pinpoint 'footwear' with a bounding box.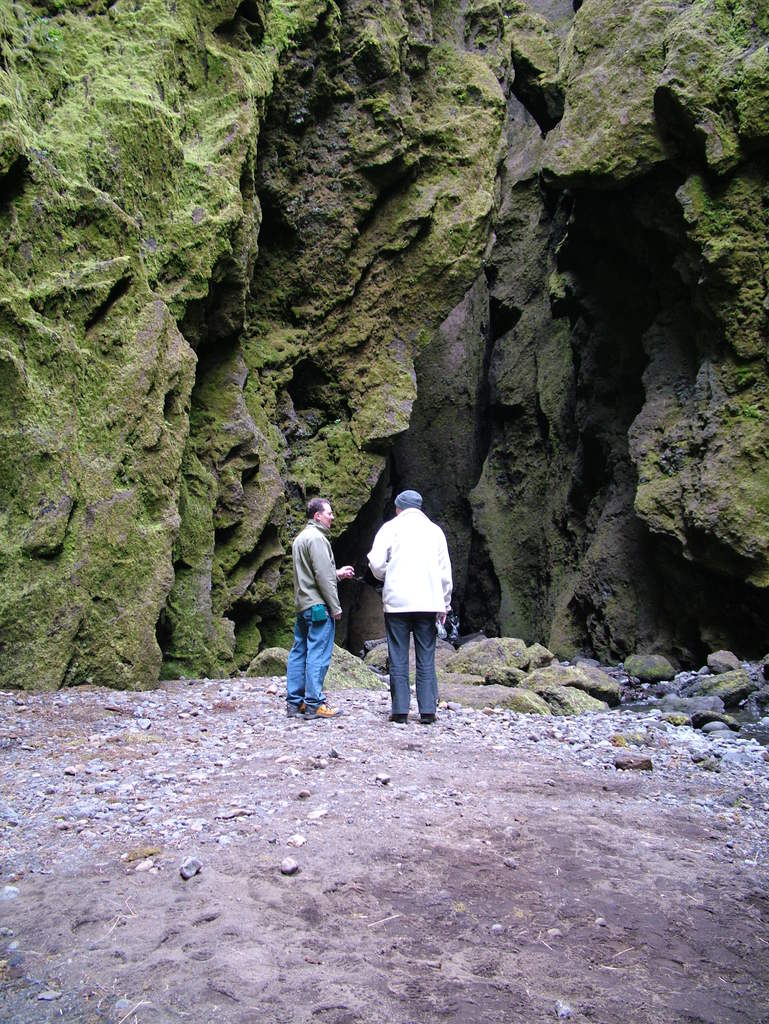
{"x1": 286, "y1": 707, "x2": 307, "y2": 717}.
